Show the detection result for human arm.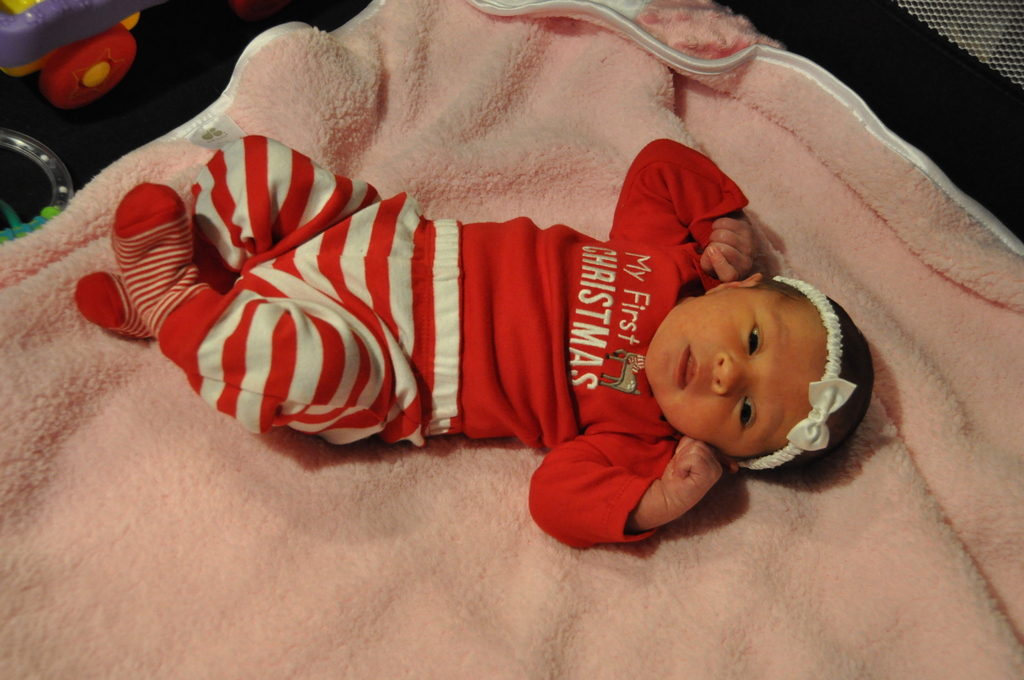
(x1=522, y1=434, x2=725, y2=549).
